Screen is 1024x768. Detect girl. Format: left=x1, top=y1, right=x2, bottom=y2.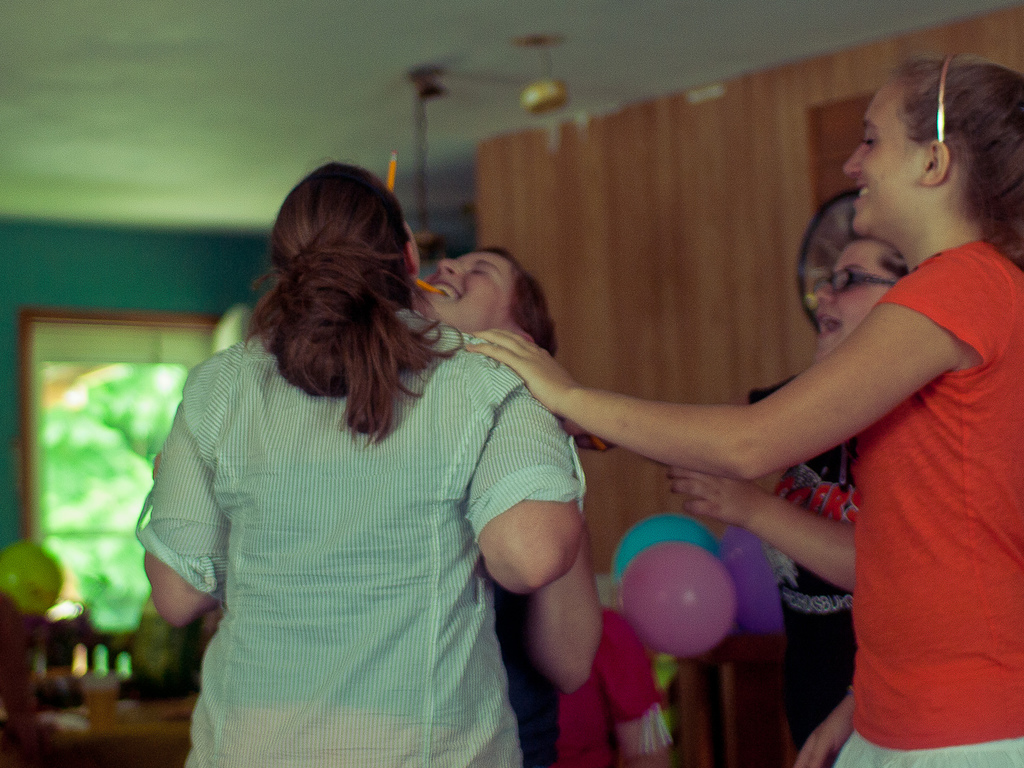
left=464, top=59, right=1023, bottom=767.
